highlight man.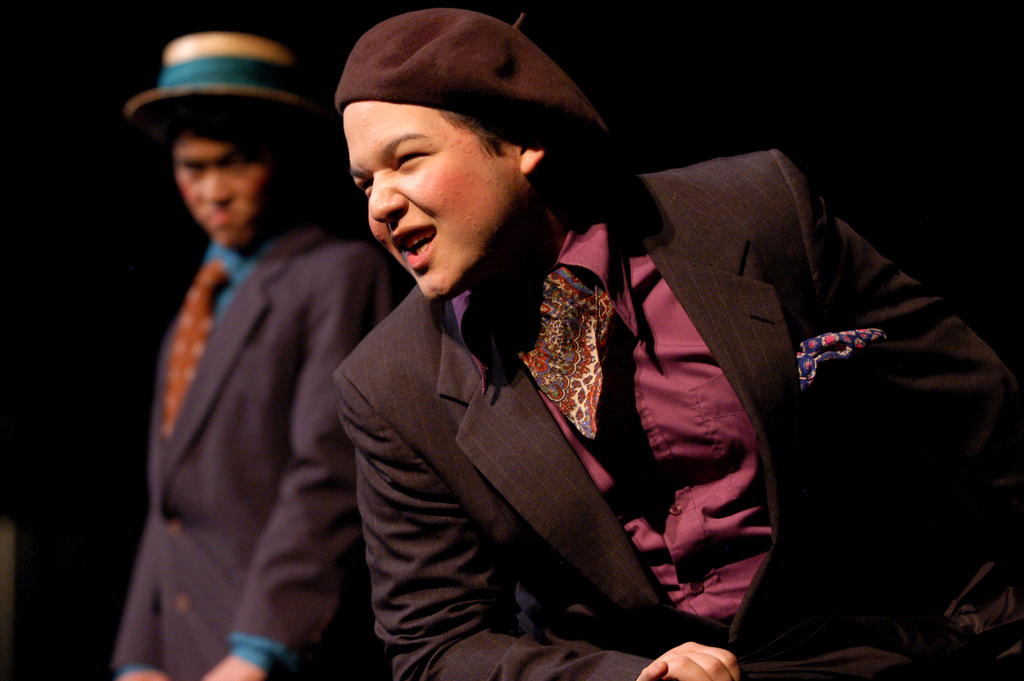
Highlighted region: (x1=178, y1=40, x2=917, y2=655).
